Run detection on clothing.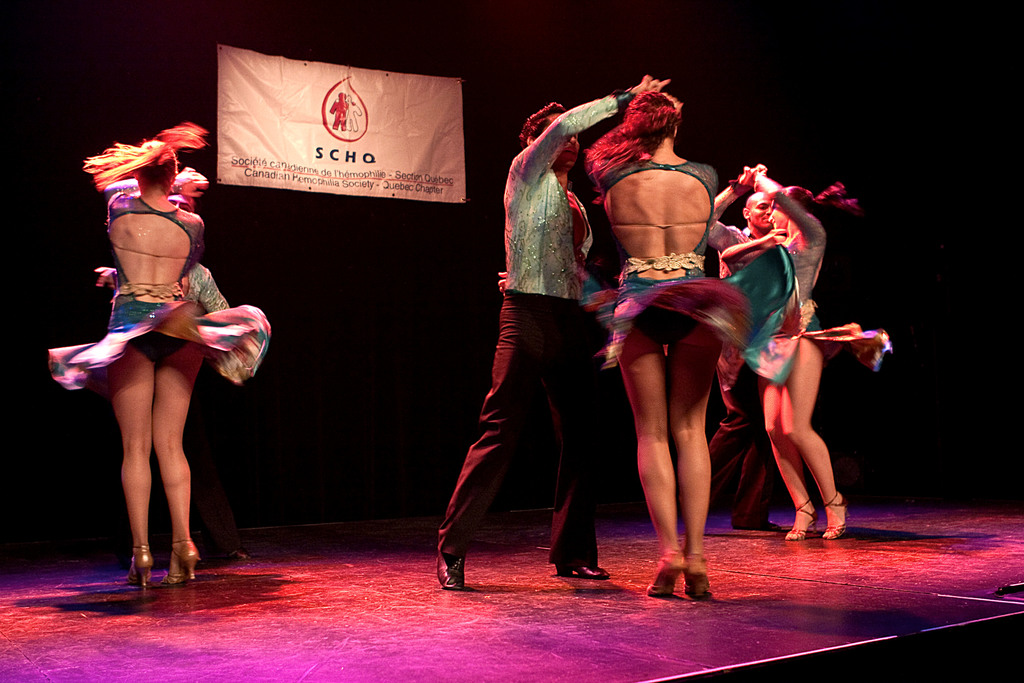
Result: {"x1": 65, "y1": 203, "x2": 239, "y2": 418}.
